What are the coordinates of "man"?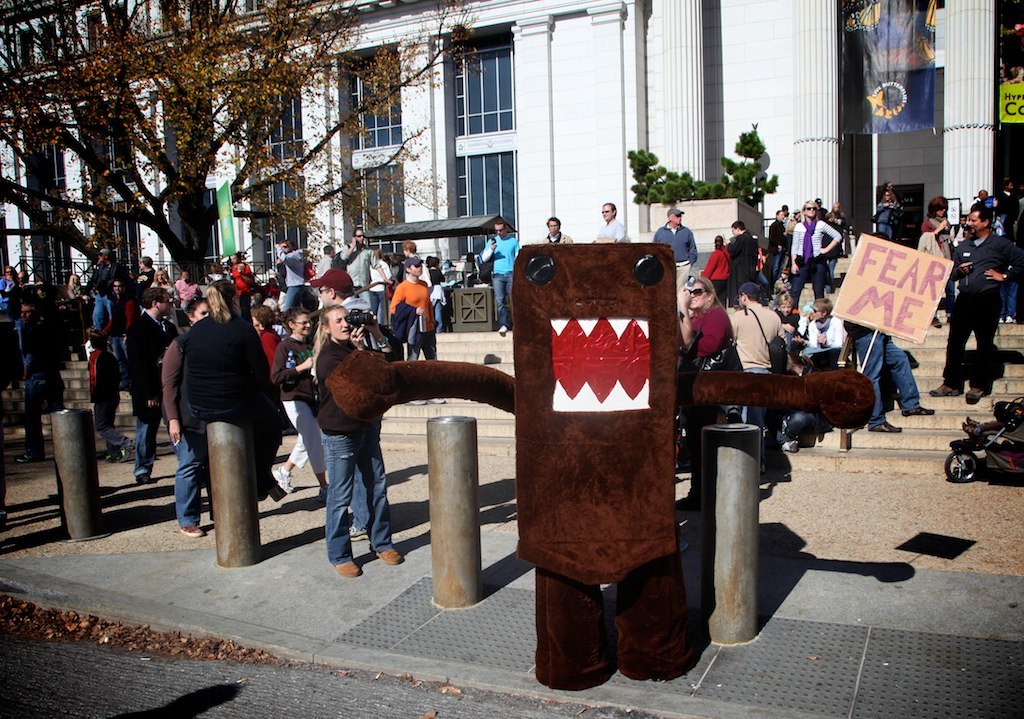
<region>175, 271, 202, 309</region>.
